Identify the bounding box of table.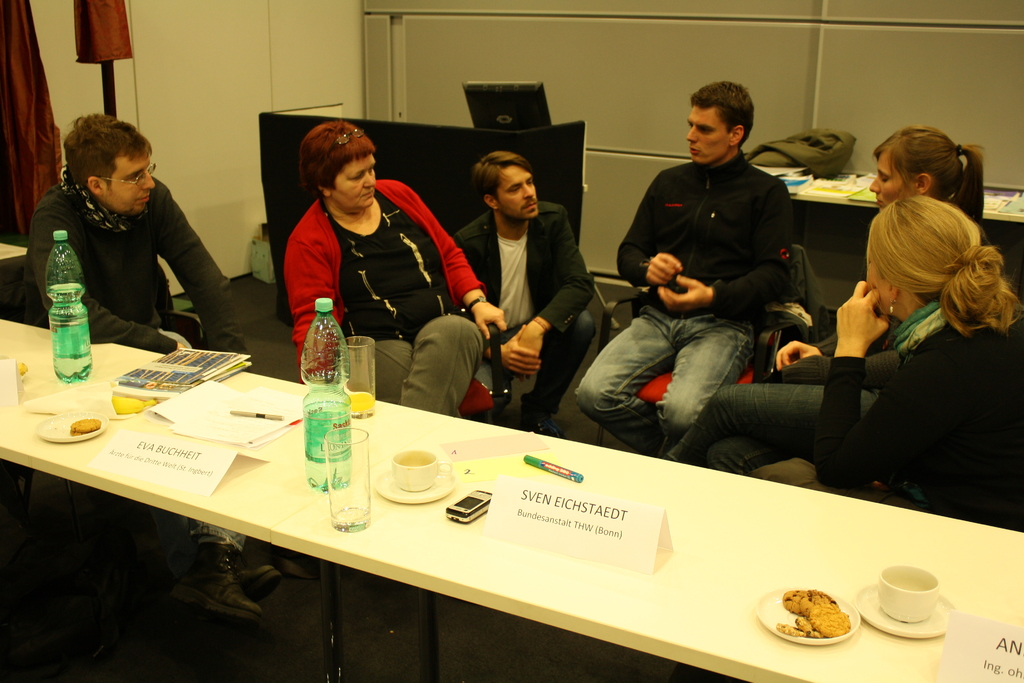
[0, 312, 446, 682].
